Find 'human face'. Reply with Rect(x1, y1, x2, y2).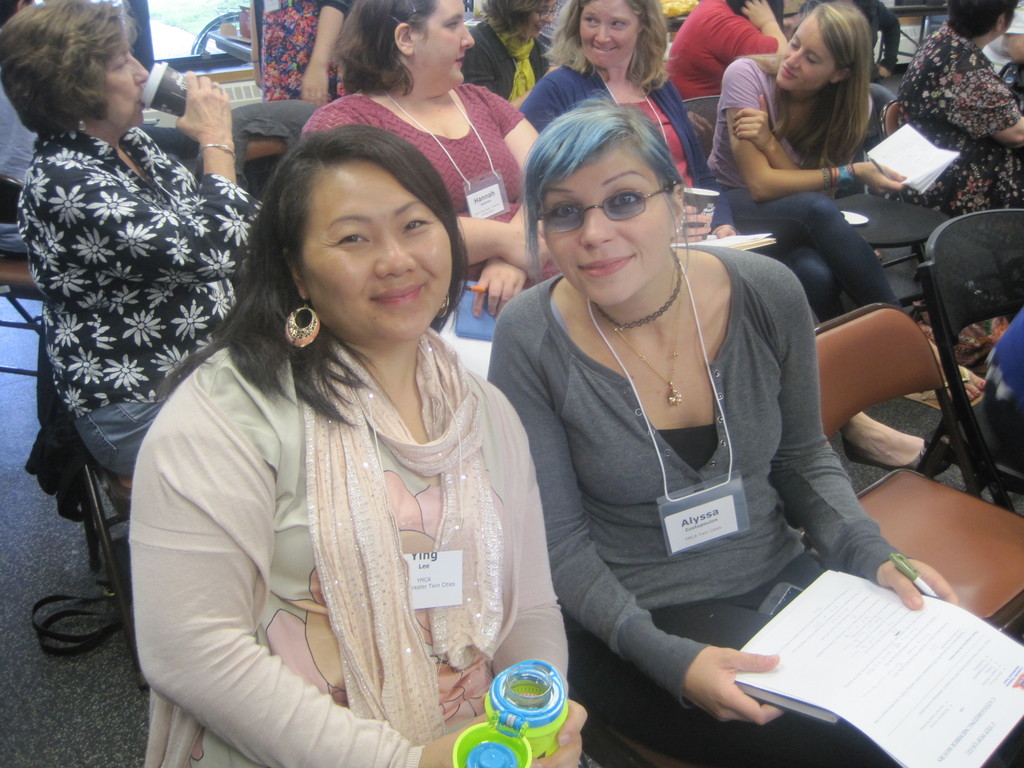
Rect(577, 1, 639, 67).
